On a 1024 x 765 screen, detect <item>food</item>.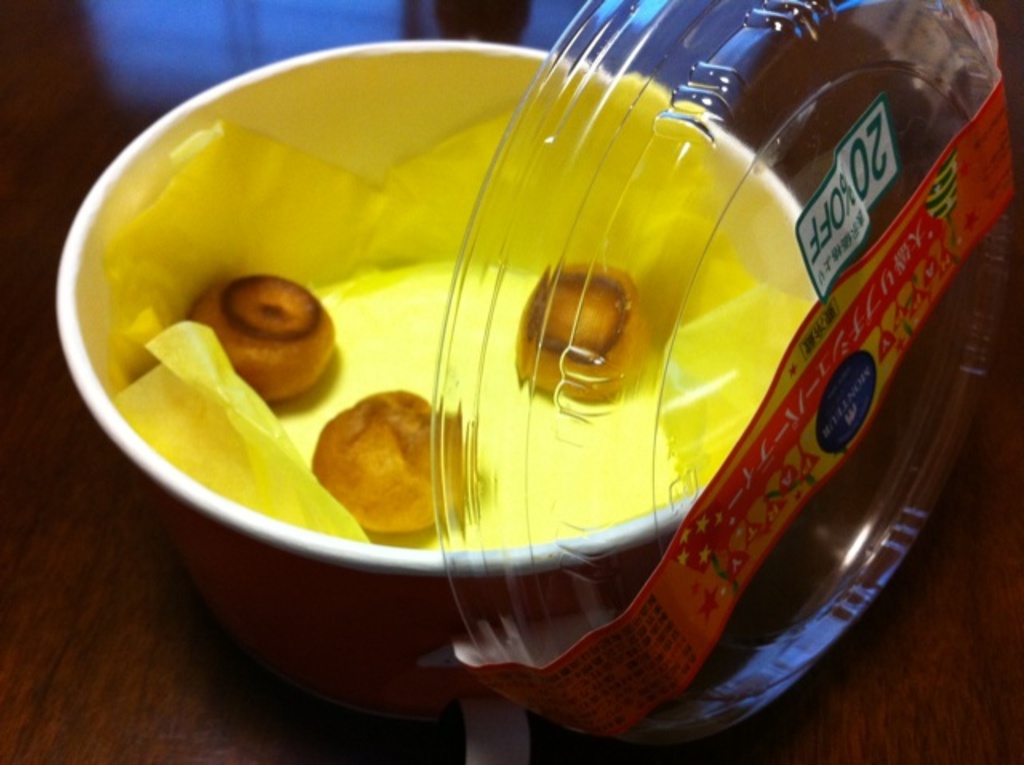
(309,394,454,539).
